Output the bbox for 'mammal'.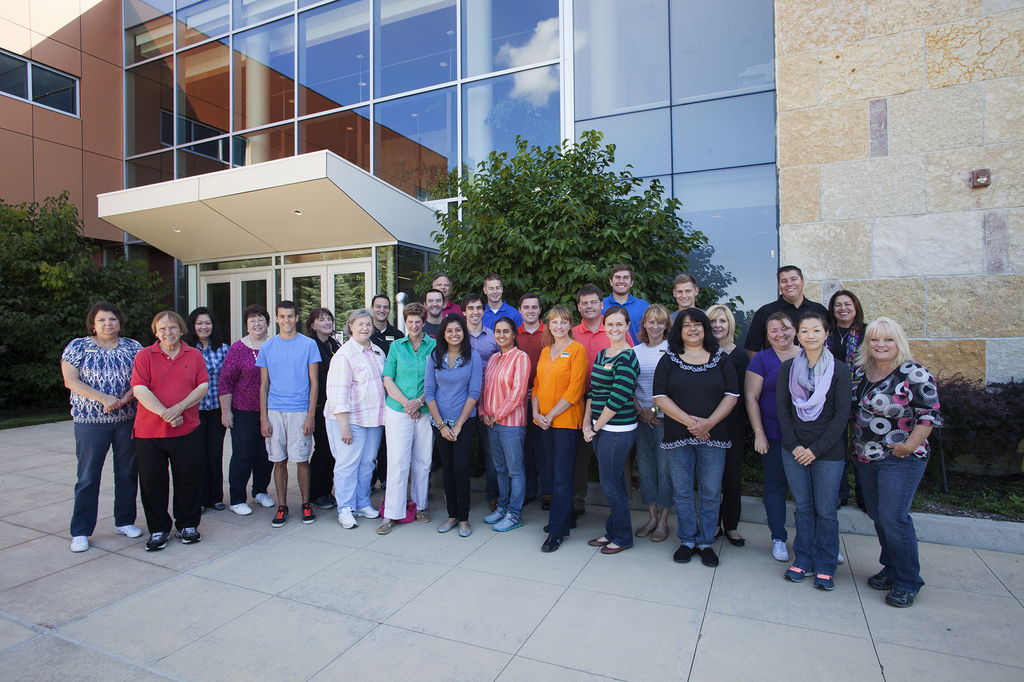
x1=130, y1=311, x2=209, y2=550.
